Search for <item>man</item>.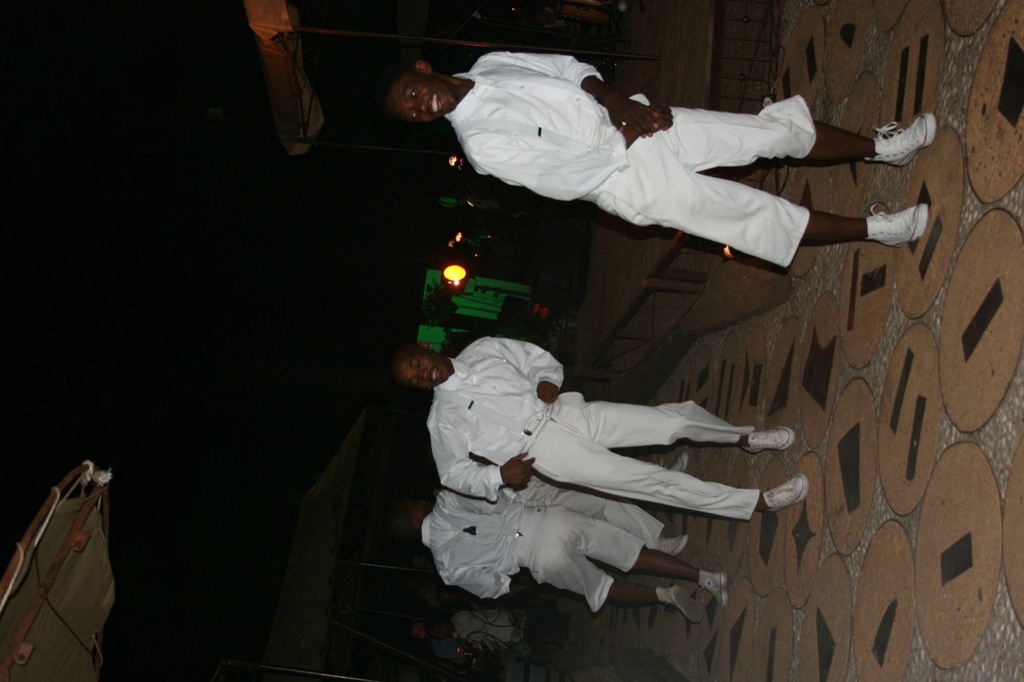
Found at bbox(371, 58, 885, 303).
